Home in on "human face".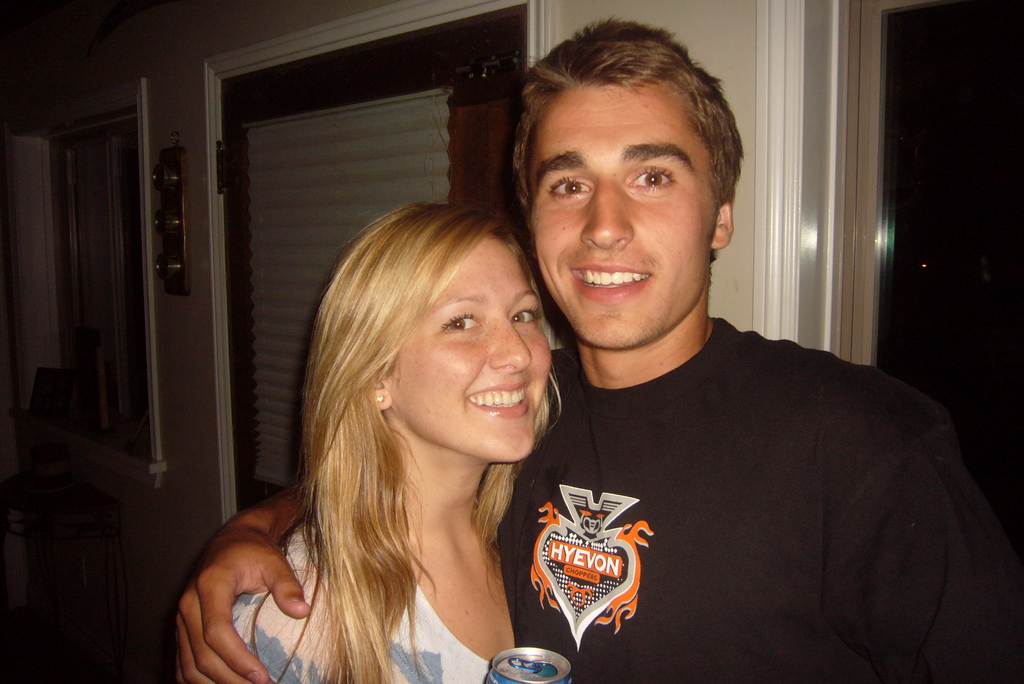
Homed in at (391,229,552,459).
